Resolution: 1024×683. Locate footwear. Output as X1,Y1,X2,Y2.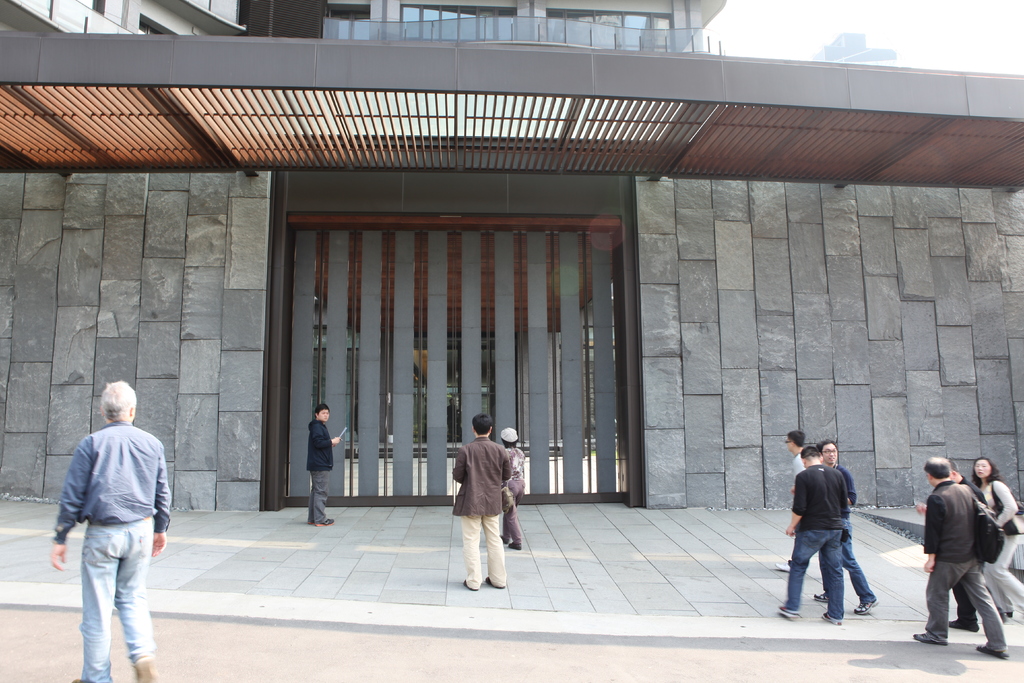
820,612,844,625.
